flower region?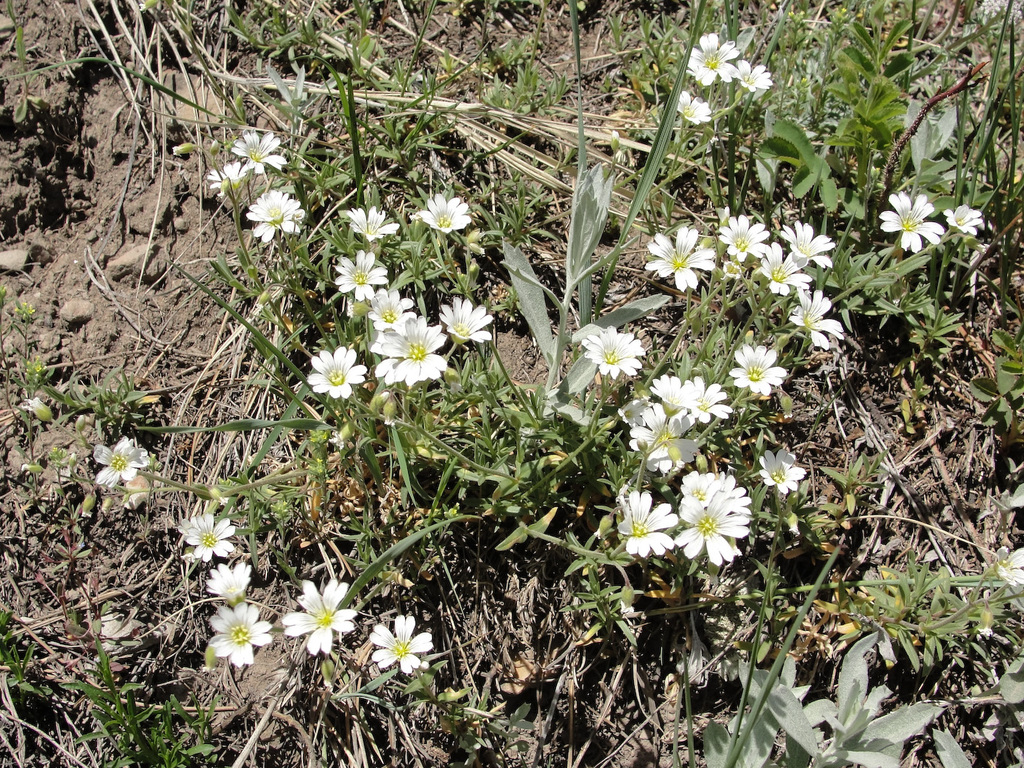
l=992, t=544, r=1022, b=585
